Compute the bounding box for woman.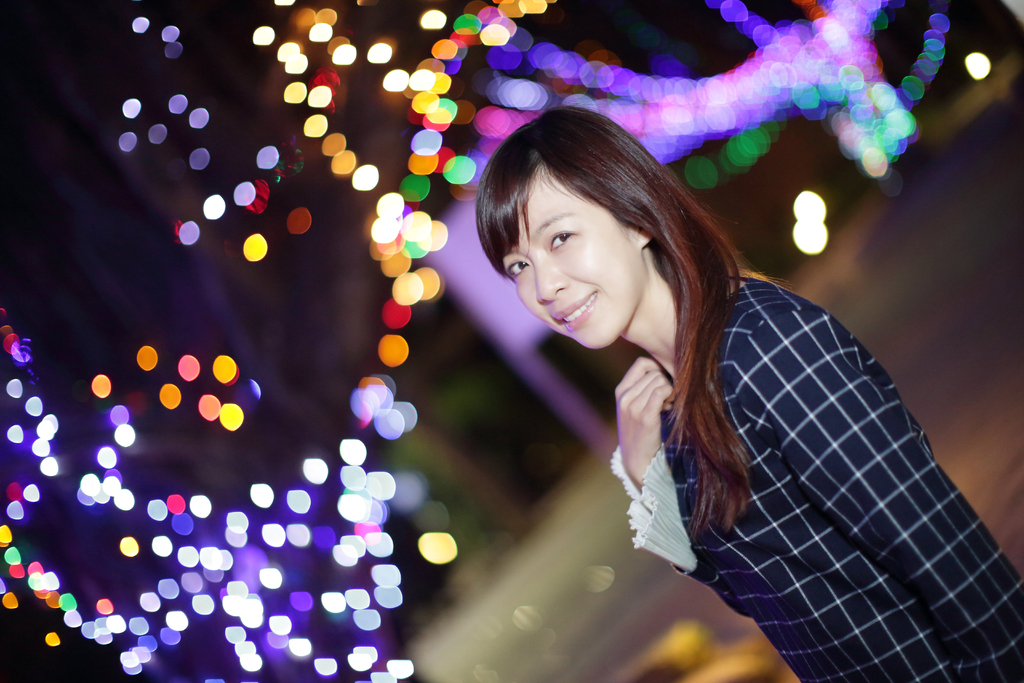
[x1=404, y1=90, x2=982, y2=660].
